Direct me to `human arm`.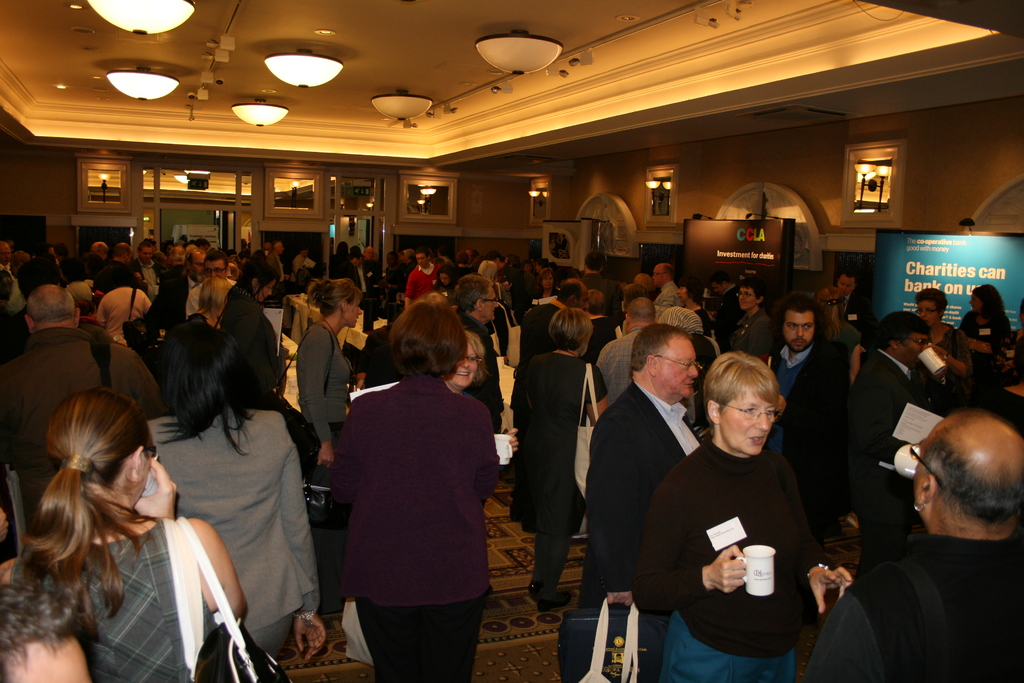
Direction: (124,343,169,425).
